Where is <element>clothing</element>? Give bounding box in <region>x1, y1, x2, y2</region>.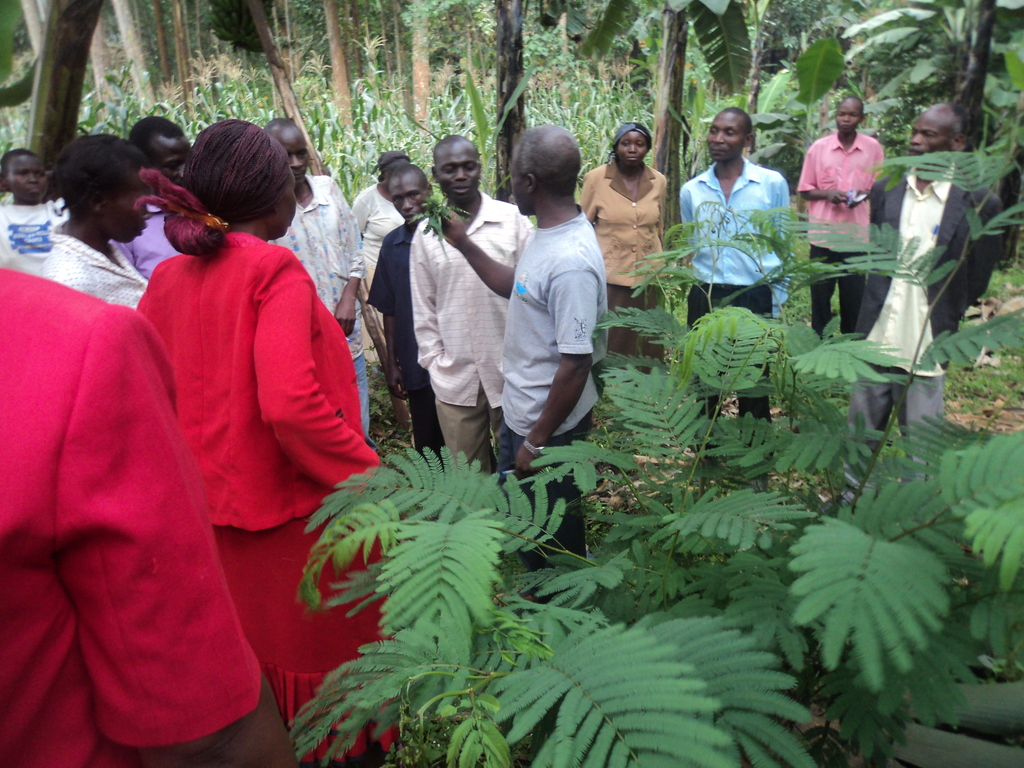
<region>264, 166, 366, 451</region>.
